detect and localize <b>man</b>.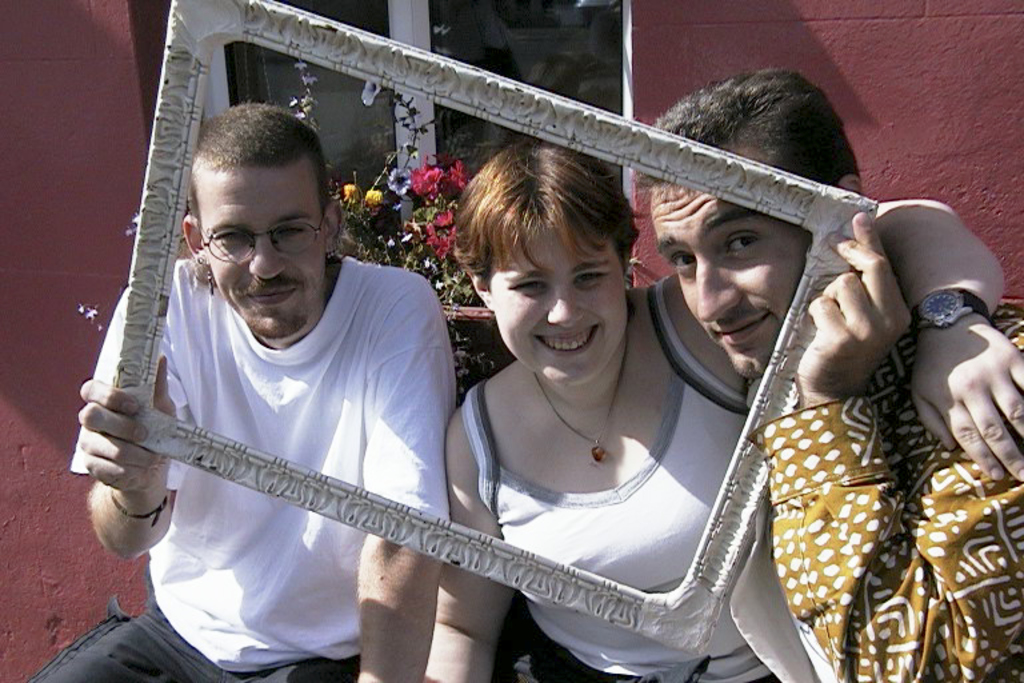
Localized at x1=616 y1=63 x2=1023 y2=682.
